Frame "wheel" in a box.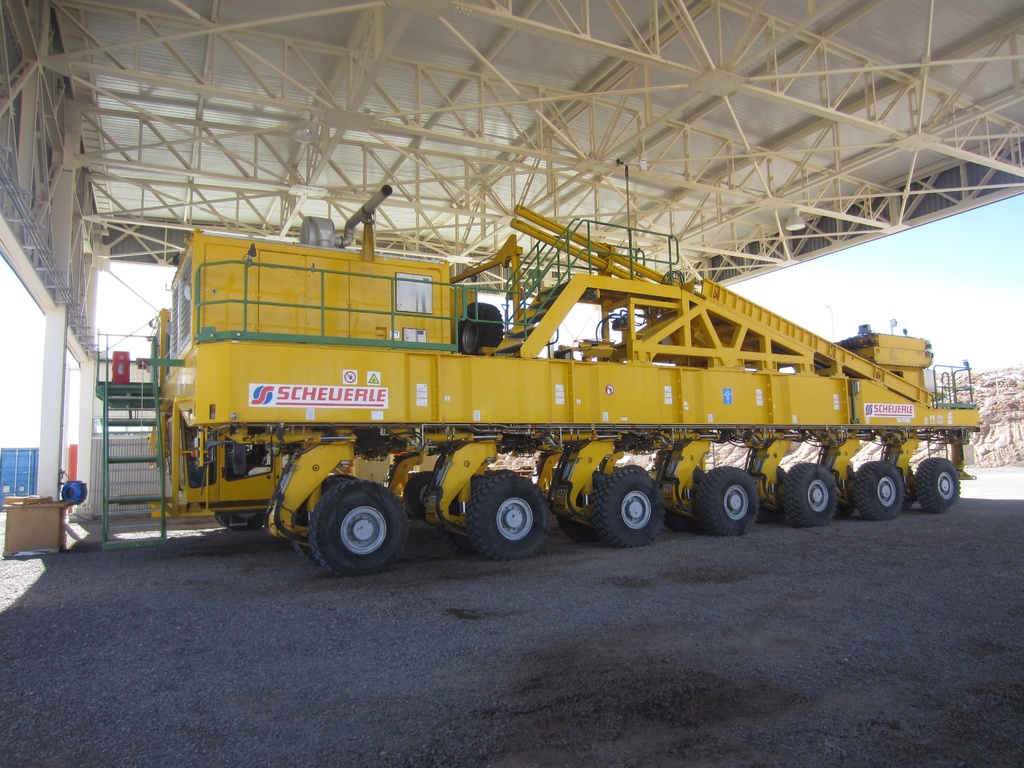
750,465,787,521.
